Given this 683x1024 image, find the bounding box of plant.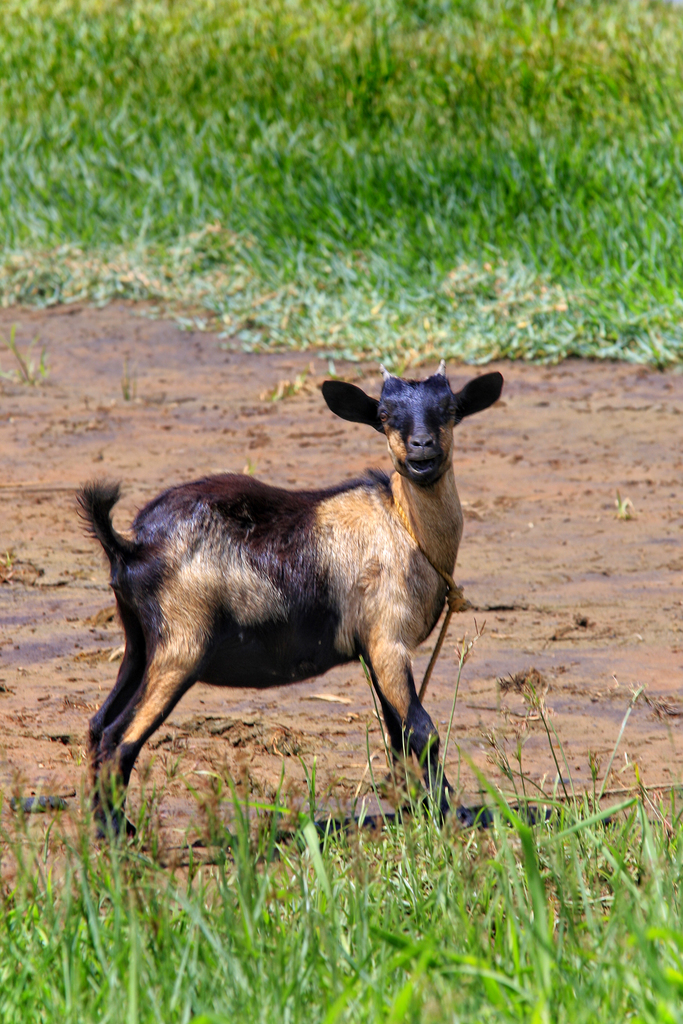
[0, 316, 49, 384].
